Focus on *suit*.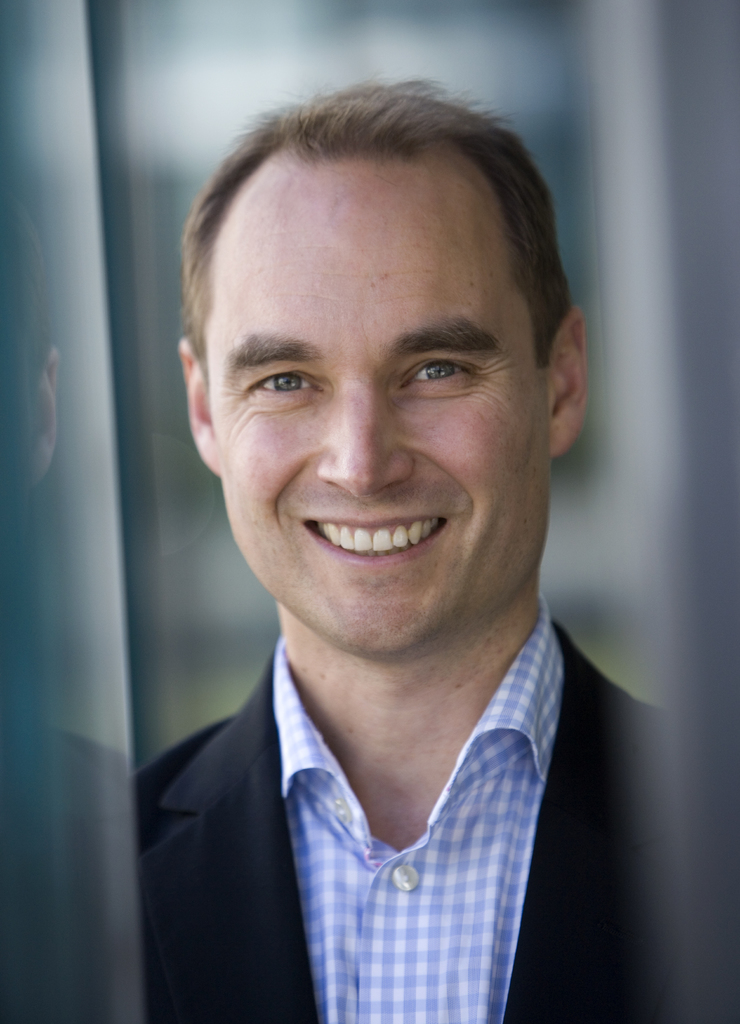
Focused at (x1=127, y1=596, x2=630, y2=999).
